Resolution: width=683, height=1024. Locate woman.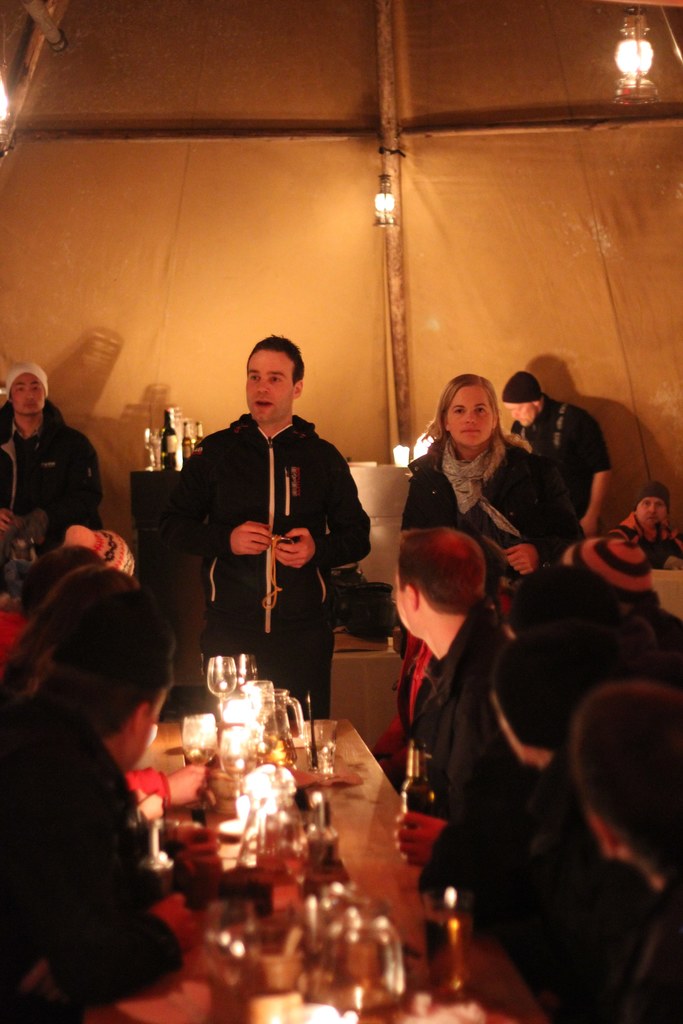
404:377:547:554.
